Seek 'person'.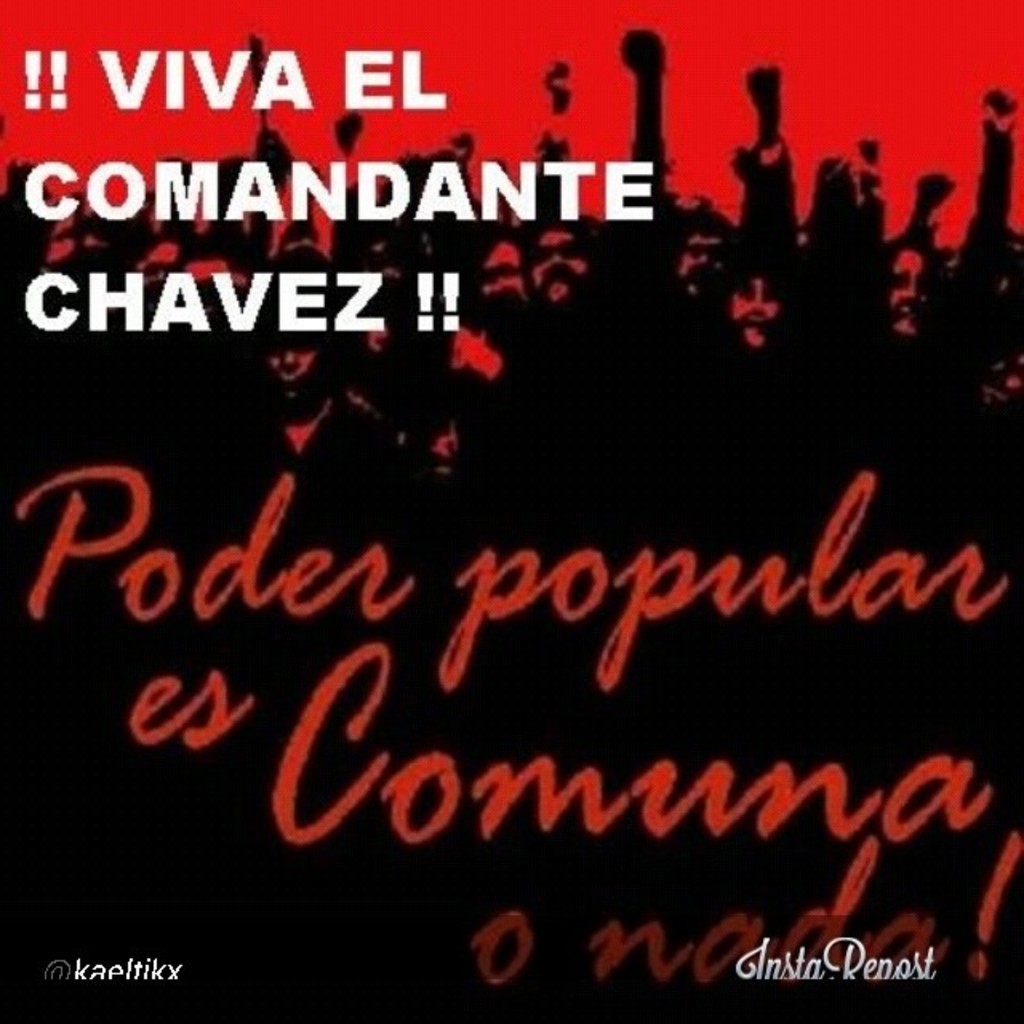
select_region(526, 40, 659, 322).
